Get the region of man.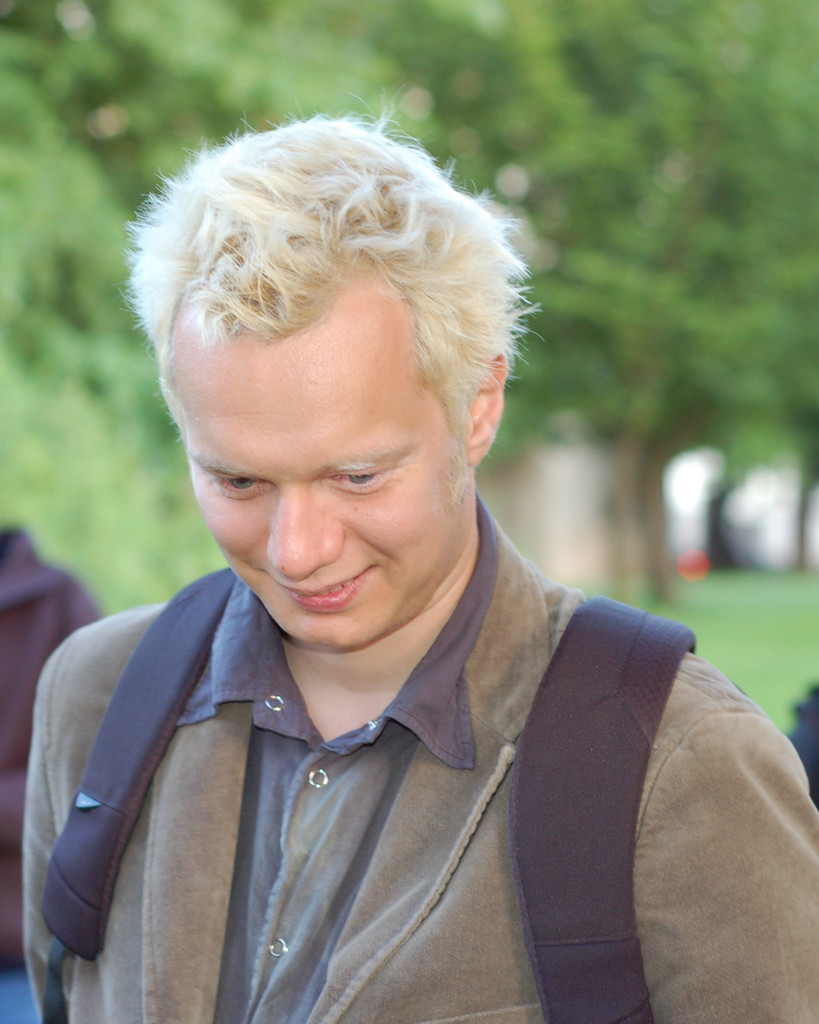
[0, 77, 775, 1023].
